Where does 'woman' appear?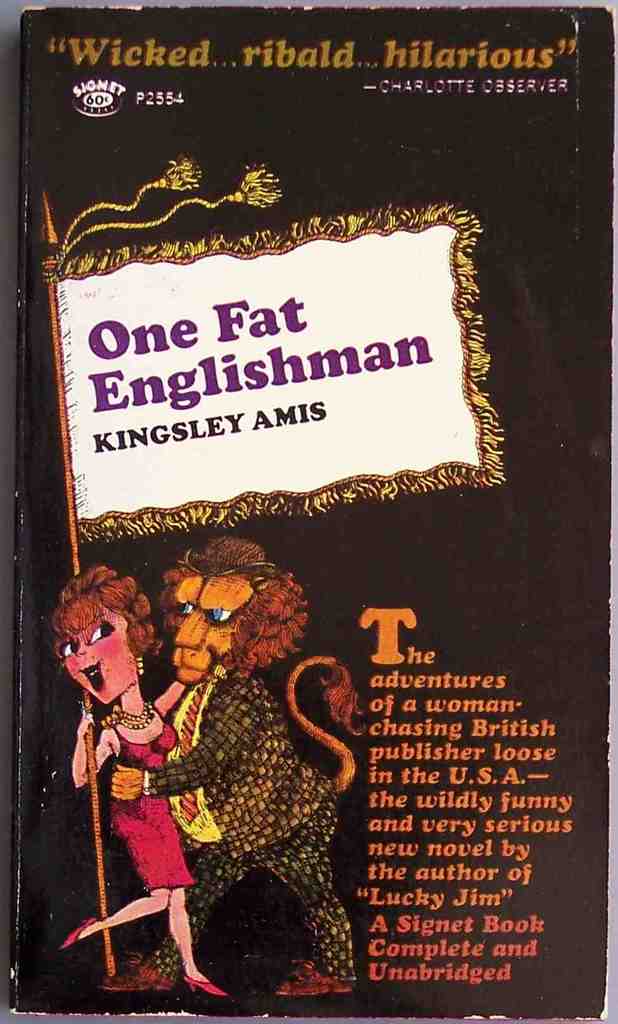
Appears at [x1=57, y1=564, x2=229, y2=996].
